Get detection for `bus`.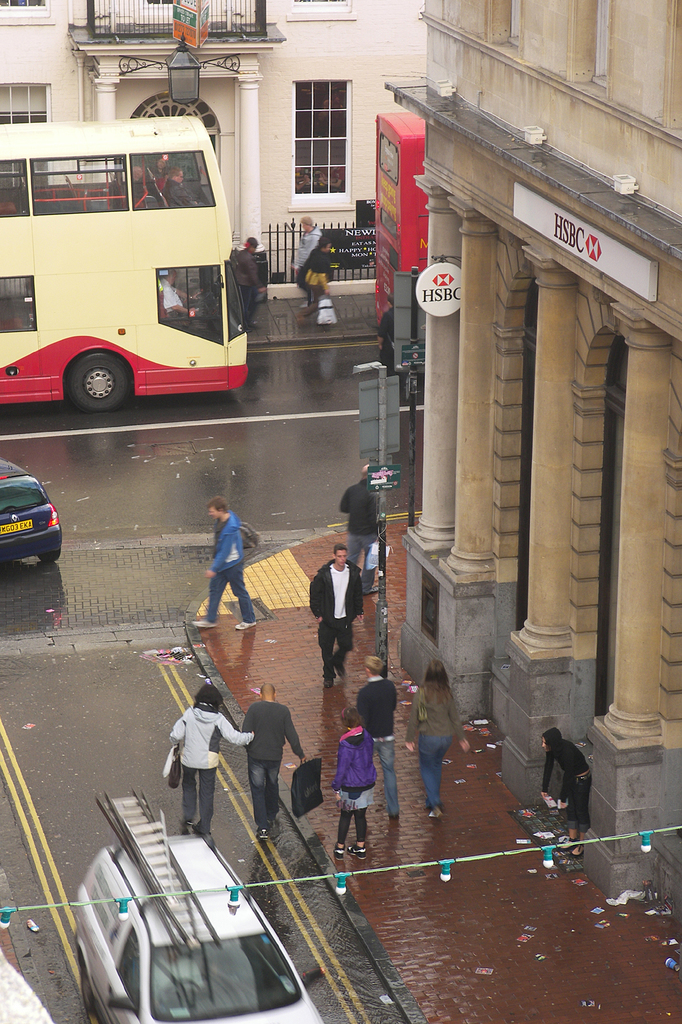
Detection: [0, 117, 248, 415].
